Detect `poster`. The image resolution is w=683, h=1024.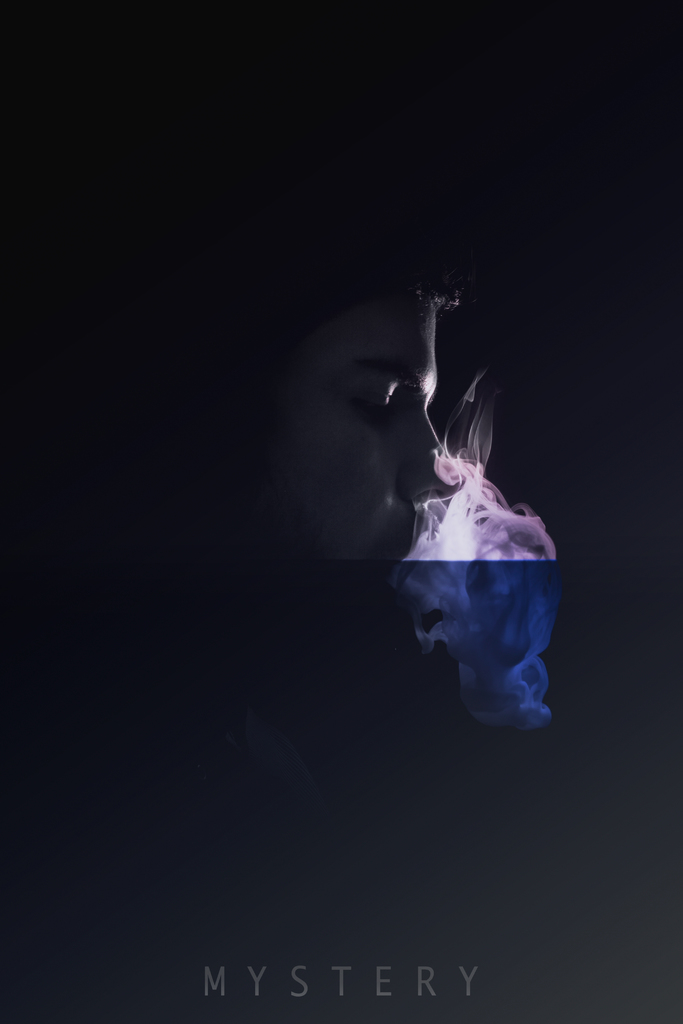
x1=0 y1=0 x2=682 y2=1023.
